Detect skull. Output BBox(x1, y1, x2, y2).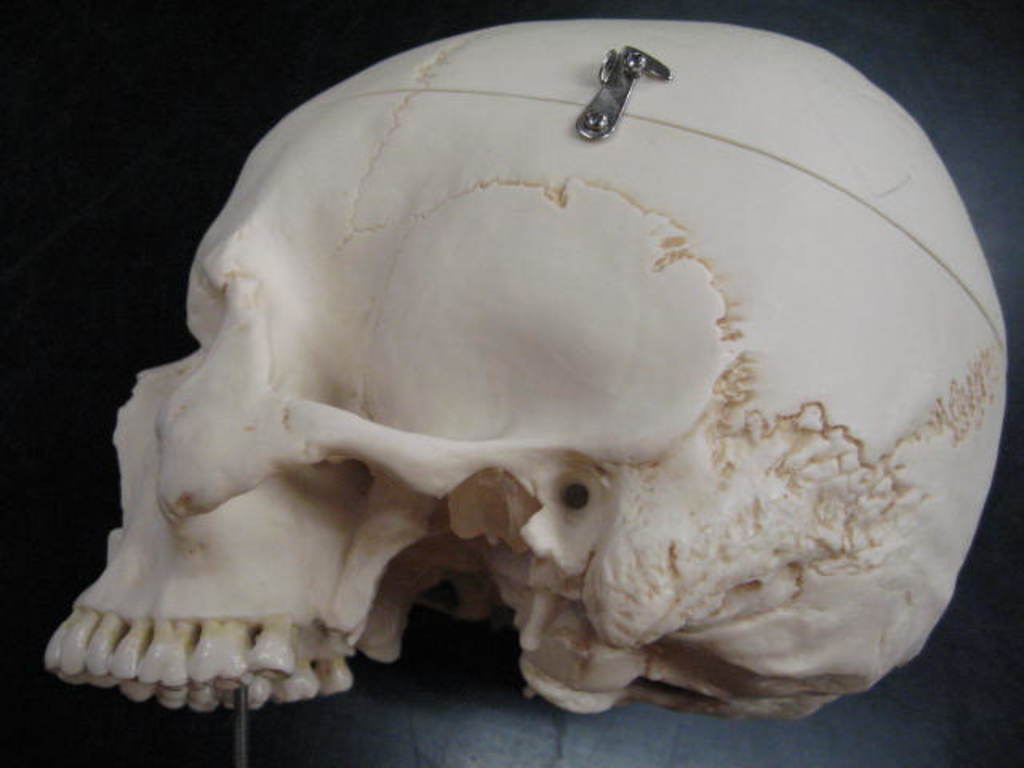
BBox(45, 18, 1010, 710).
